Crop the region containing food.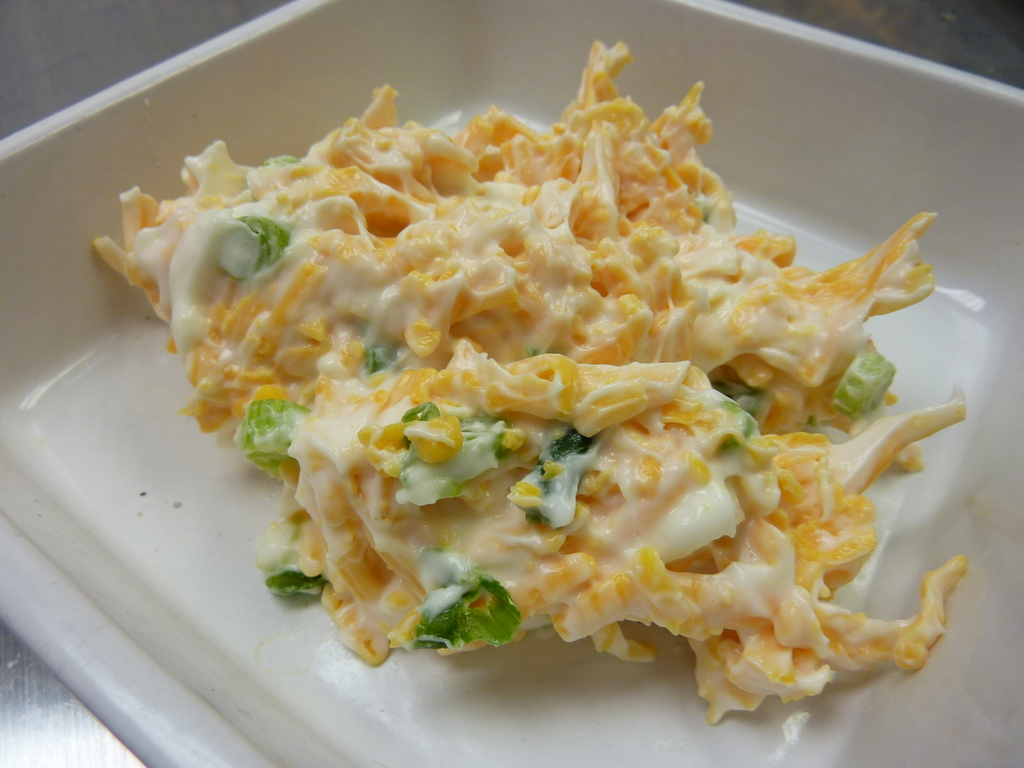
Crop region: 150 43 961 680.
